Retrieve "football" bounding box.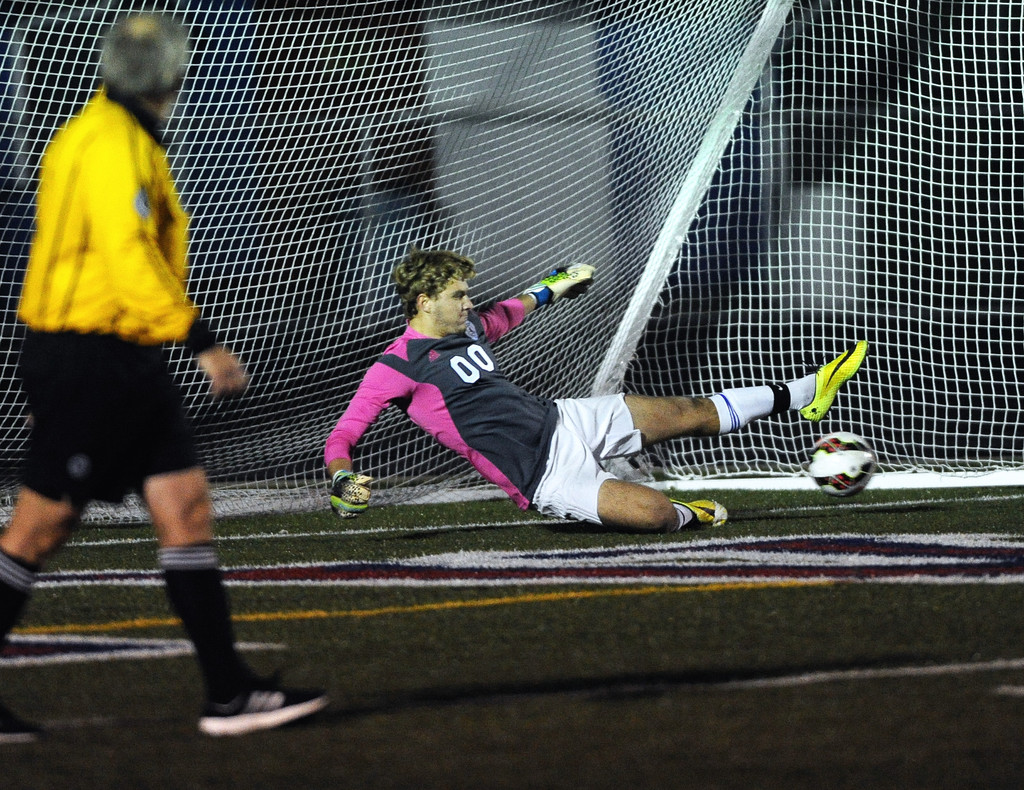
Bounding box: 808/431/876/497.
